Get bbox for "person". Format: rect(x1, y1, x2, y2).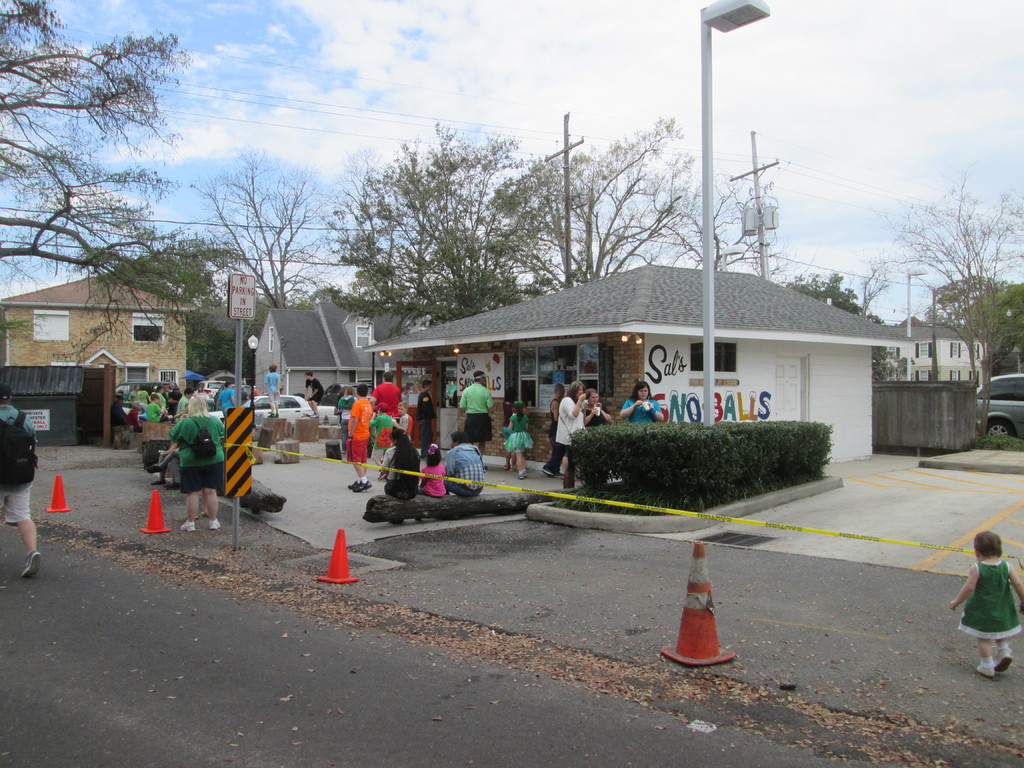
rect(0, 384, 39, 577).
